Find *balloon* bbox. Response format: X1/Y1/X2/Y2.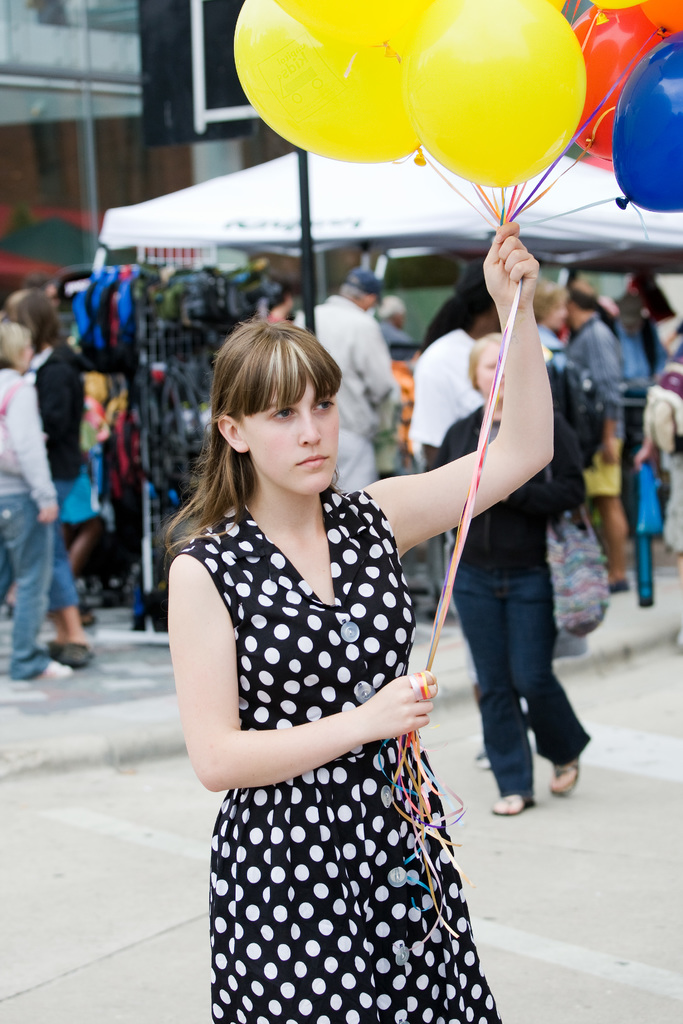
277/0/433/60.
